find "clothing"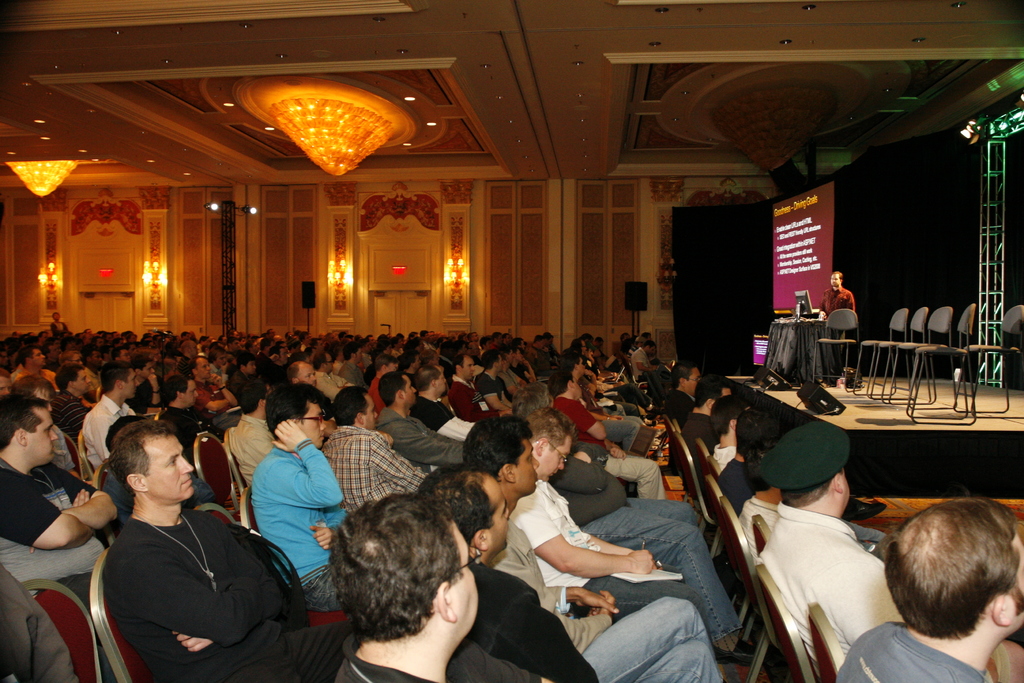
box(651, 362, 673, 402)
